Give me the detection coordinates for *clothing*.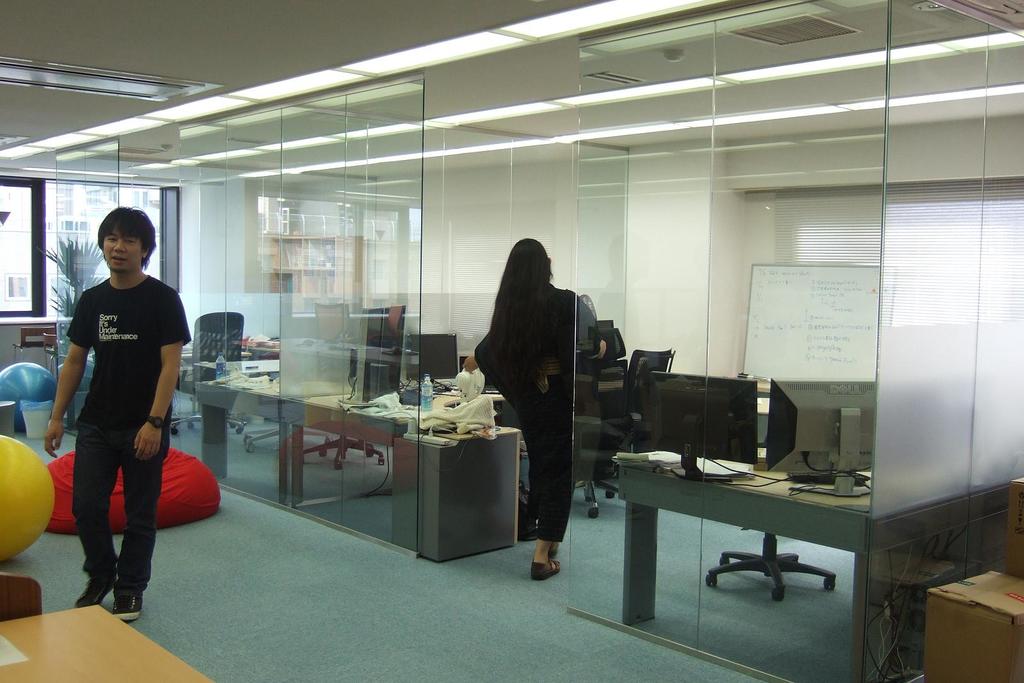
(left=62, top=276, right=195, bottom=607).
